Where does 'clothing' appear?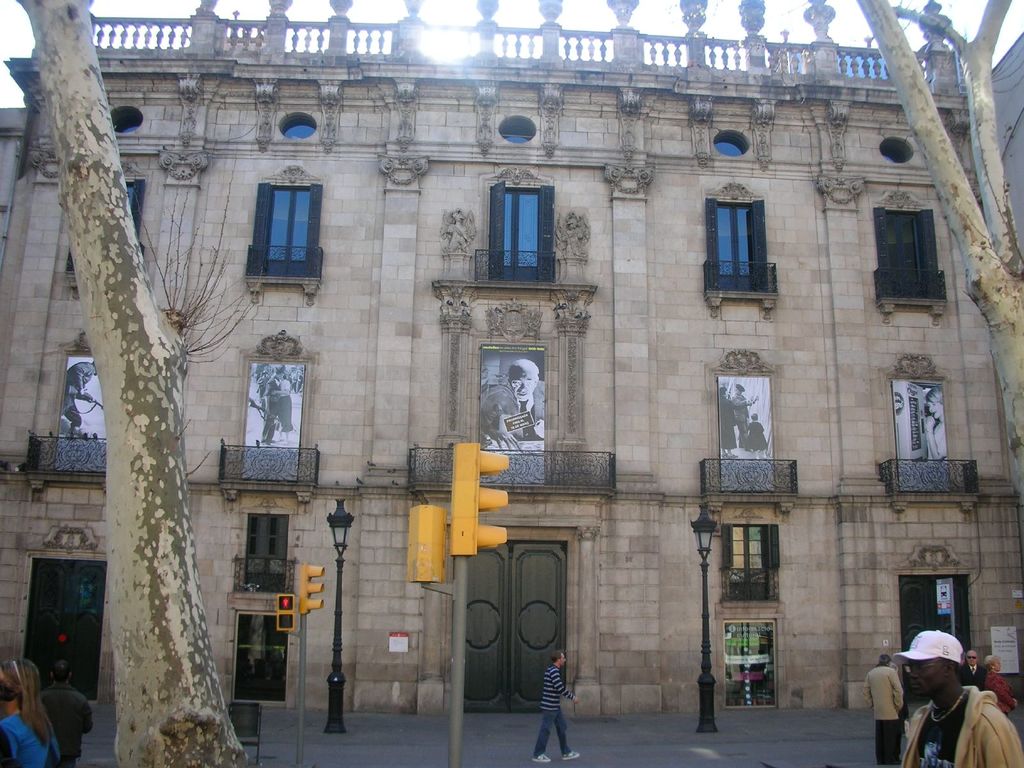
Appears at select_region(535, 664, 572, 755).
